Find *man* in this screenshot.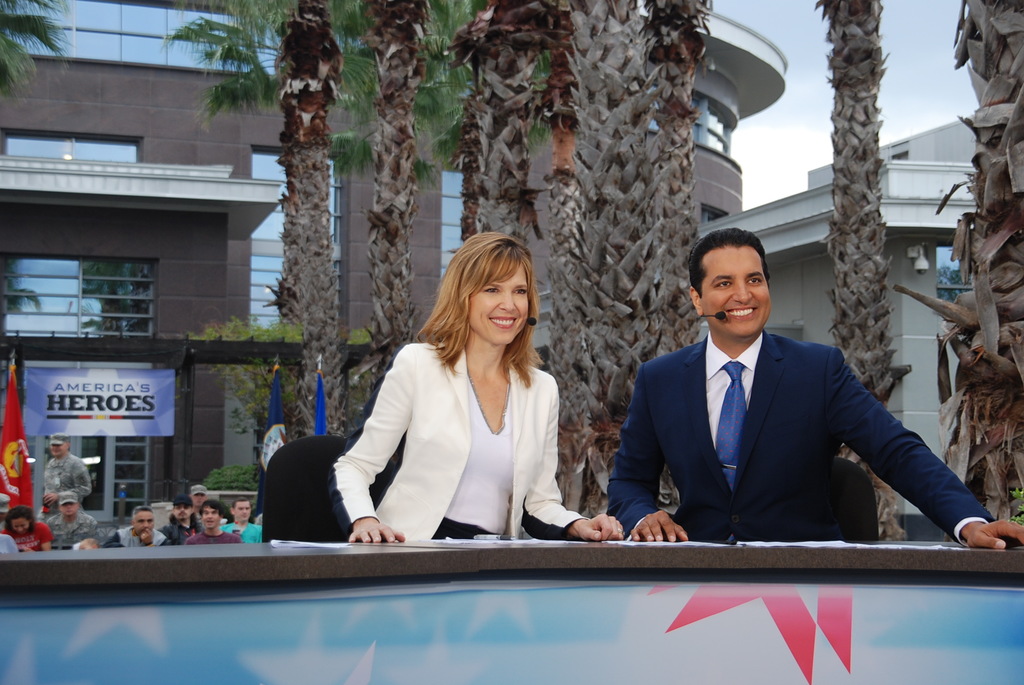
The bounding box for *man* is x1=46, y1=492, x2=100, y2=547.
